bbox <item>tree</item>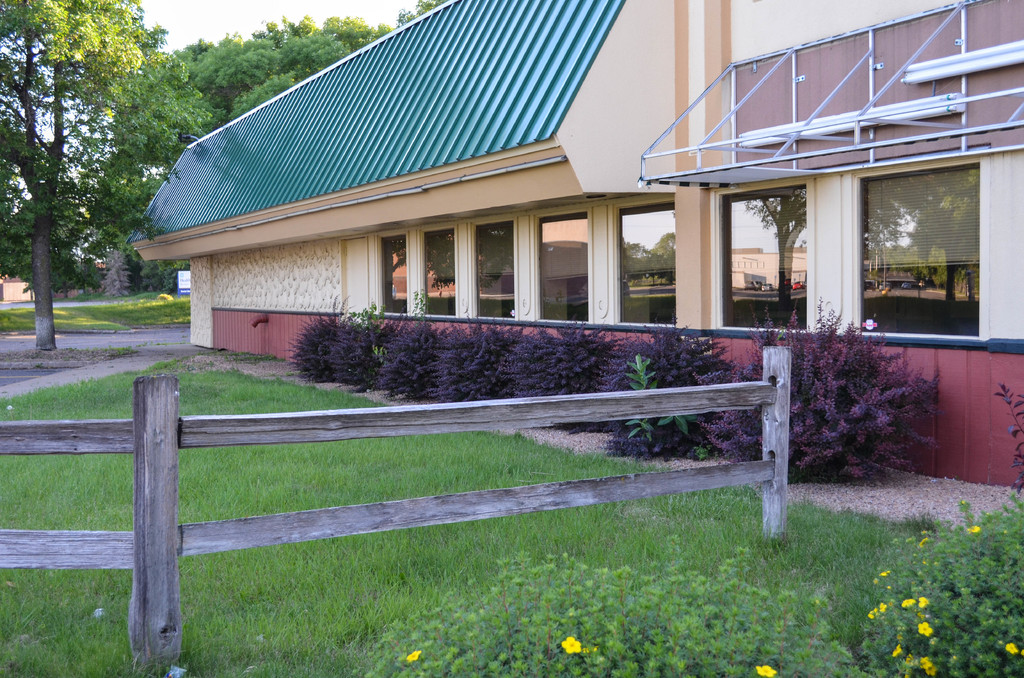
select_region(394, 0, 448, 27)
